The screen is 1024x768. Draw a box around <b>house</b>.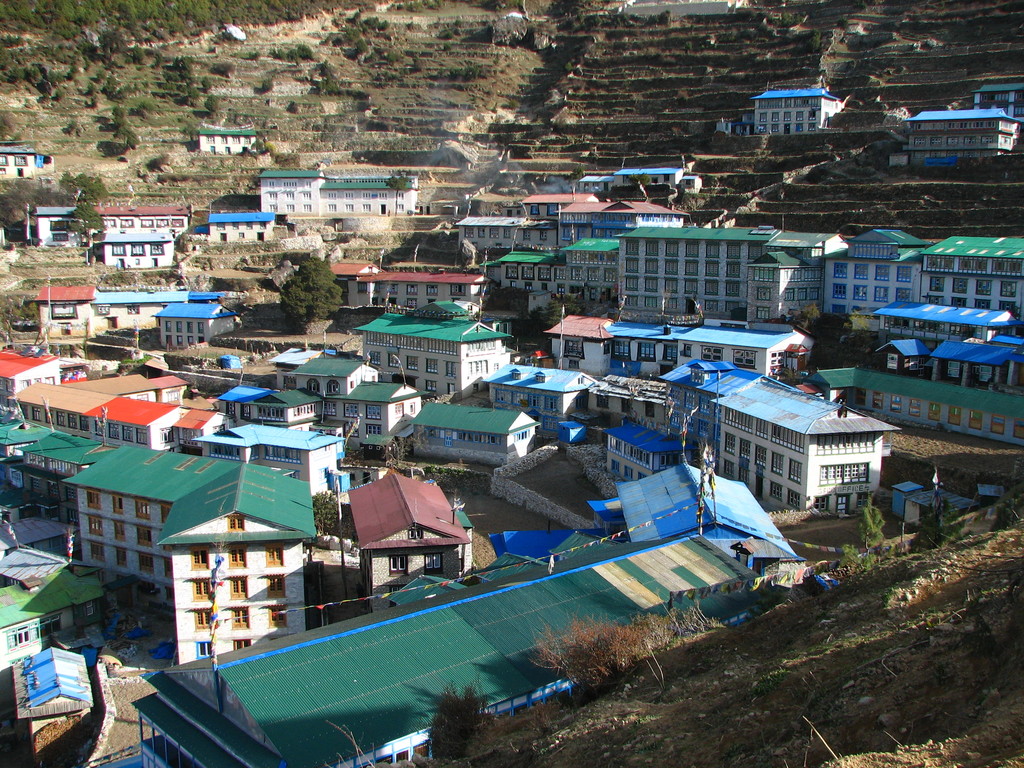
[x1=357, y1=269, x2=501, y2=309].
